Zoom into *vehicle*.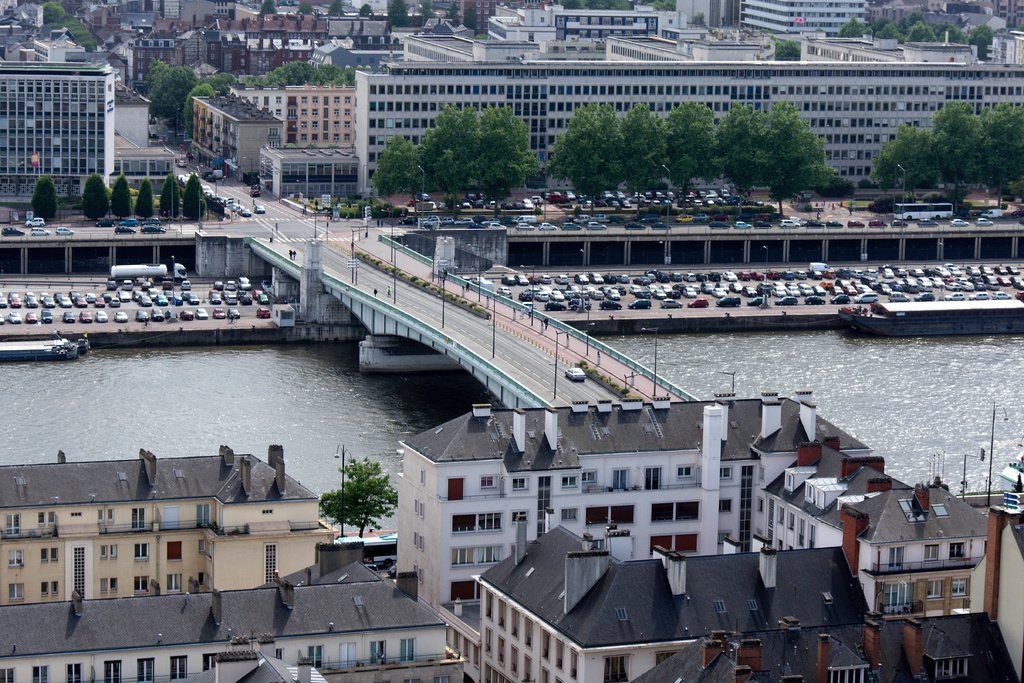
Zoom target: (left=22, top=311, right=37, bottom=322).
